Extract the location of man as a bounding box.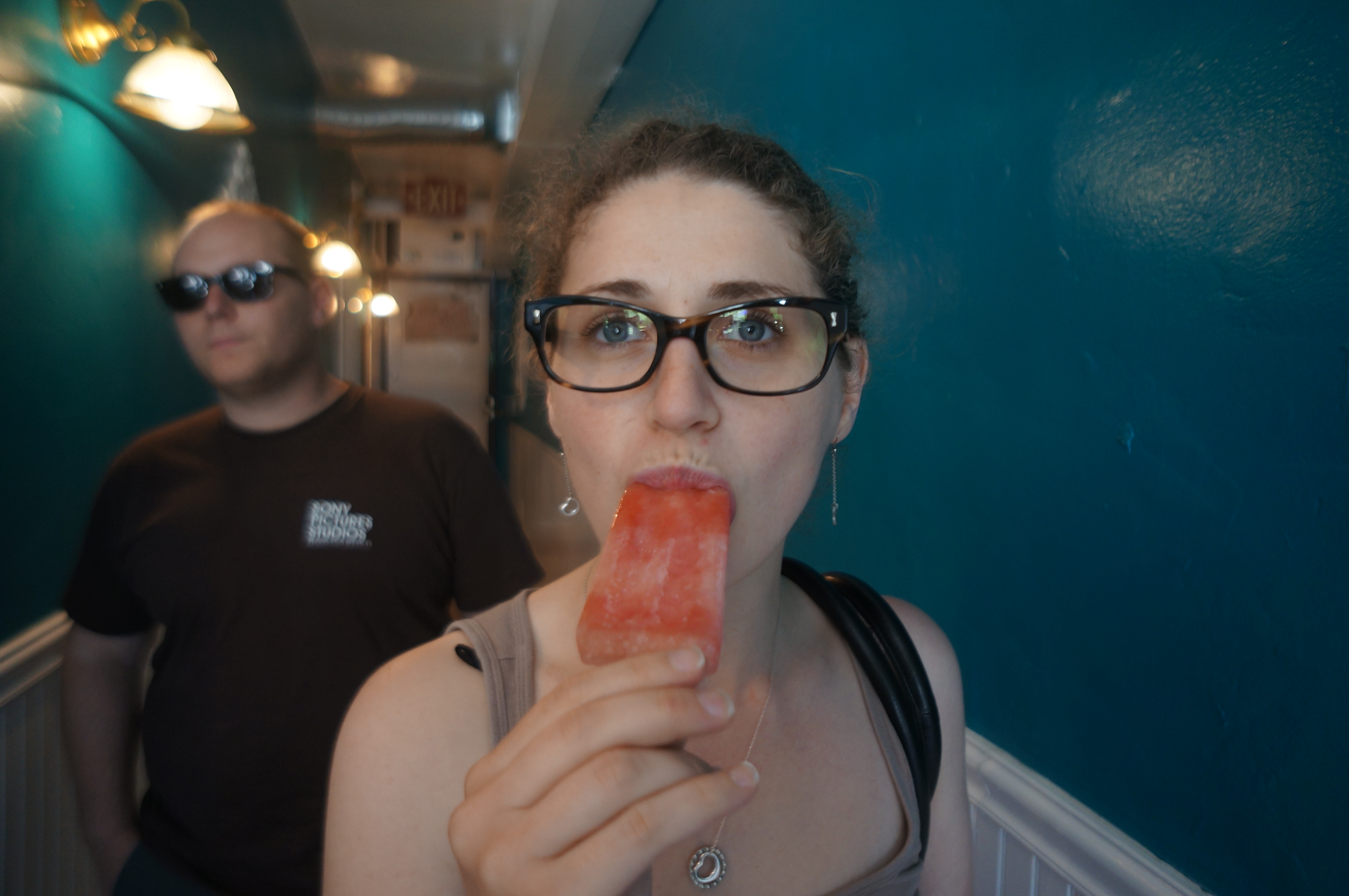
(x1=13, y1=36, x2=150, y2=239).
